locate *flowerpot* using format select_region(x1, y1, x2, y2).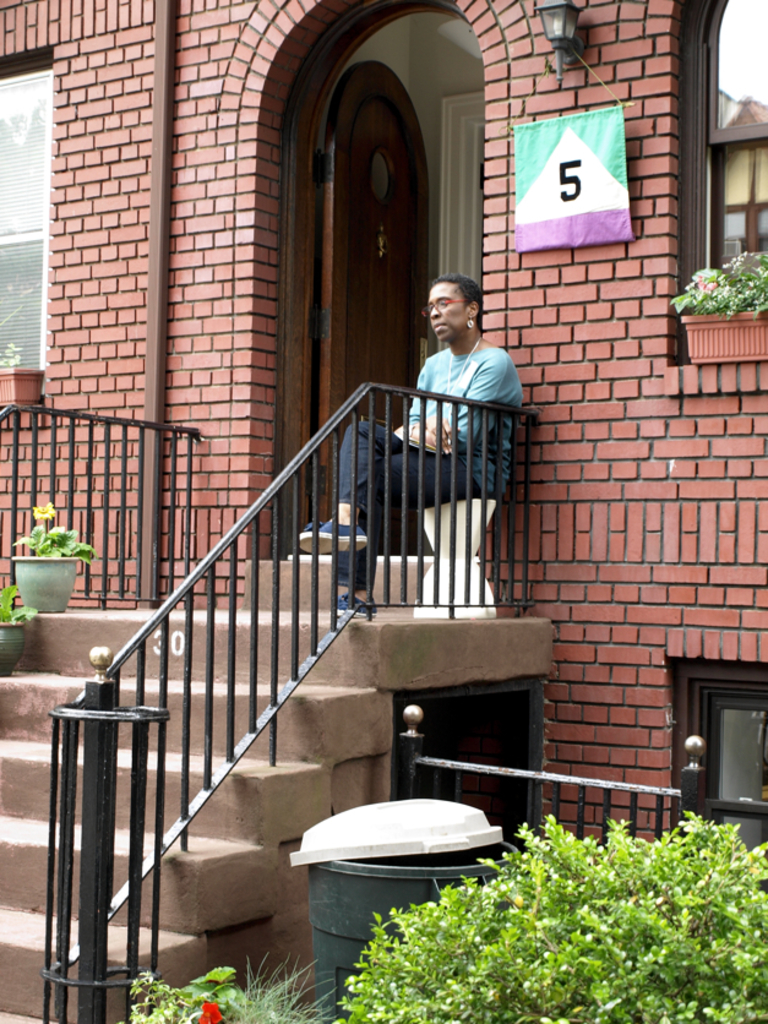
select_region(0, 627, 31, 677).
